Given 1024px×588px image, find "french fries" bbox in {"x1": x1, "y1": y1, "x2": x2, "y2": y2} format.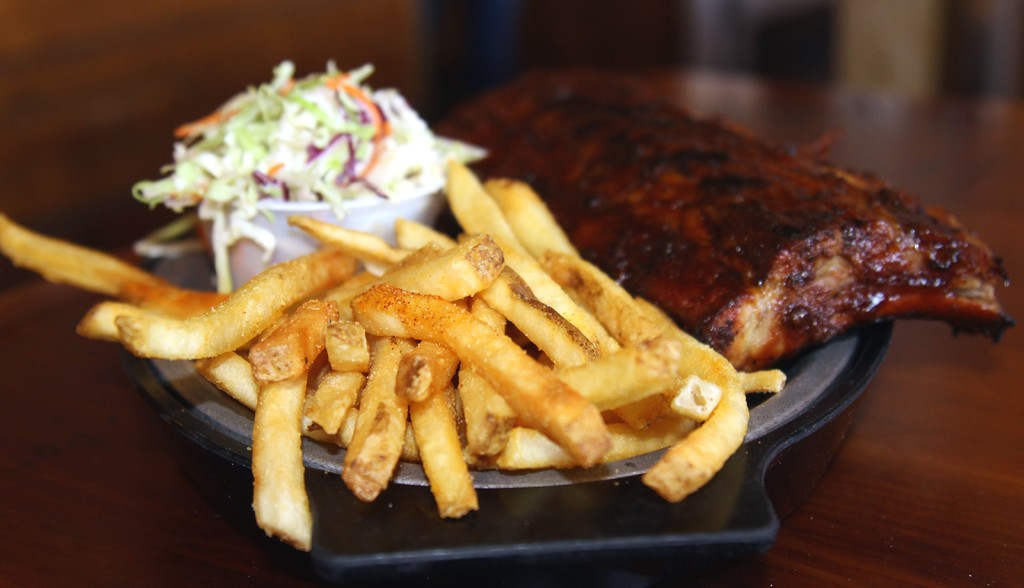
{"x1": 350, "y1": 283, "x2": 607, "y2": 477}.
